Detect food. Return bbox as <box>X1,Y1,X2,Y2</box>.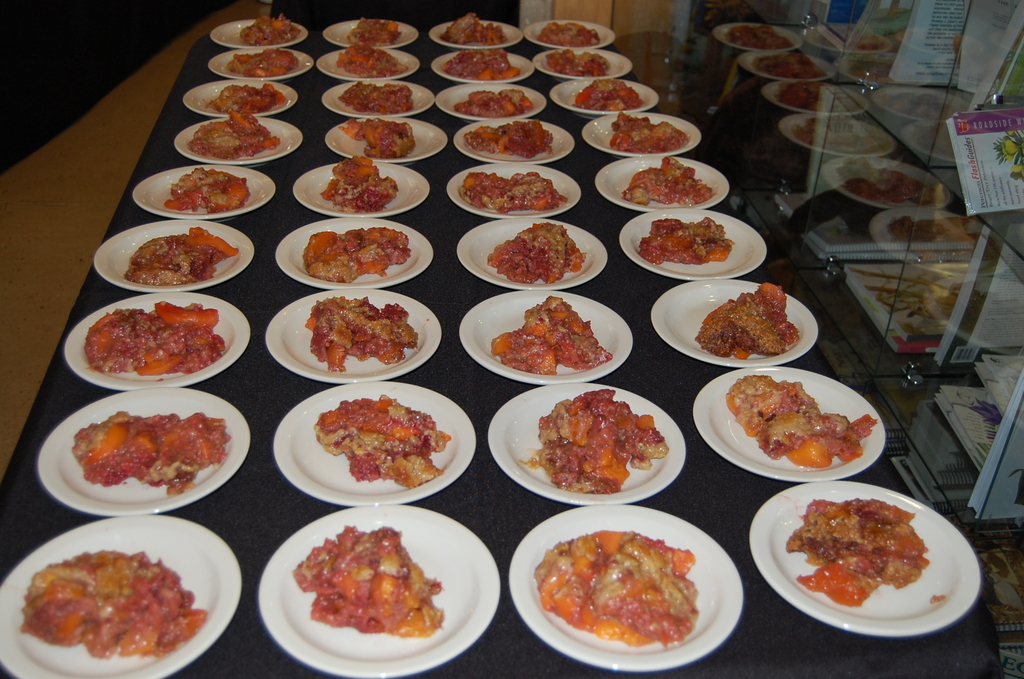
<box>442,48,516,76</box>.
